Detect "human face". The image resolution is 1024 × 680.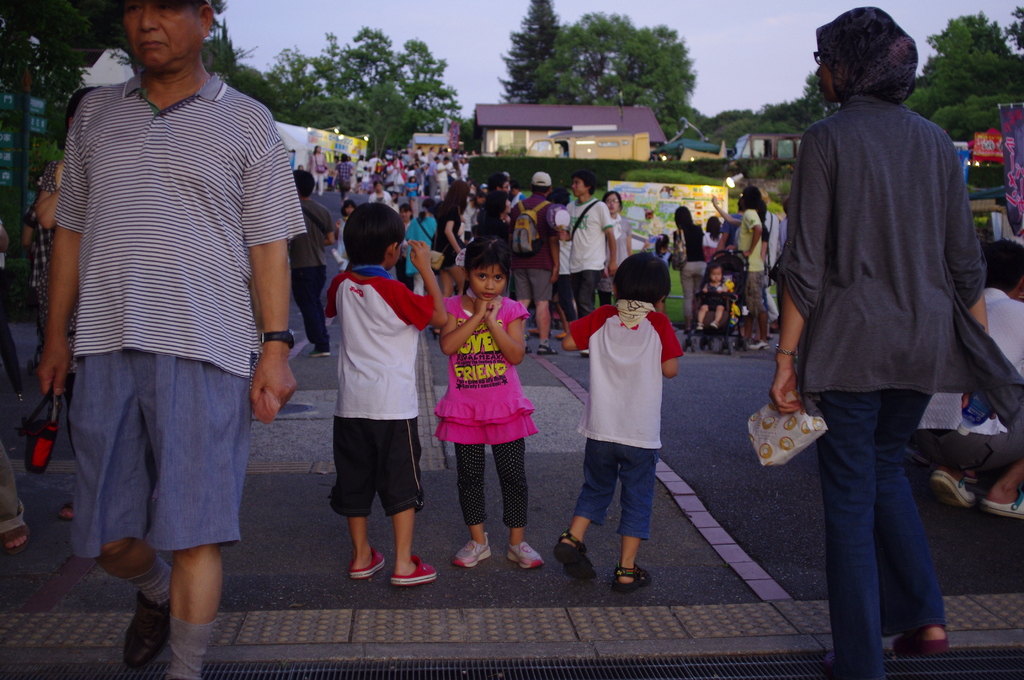
x1=568 y1=173 x2=587 y2=198.
